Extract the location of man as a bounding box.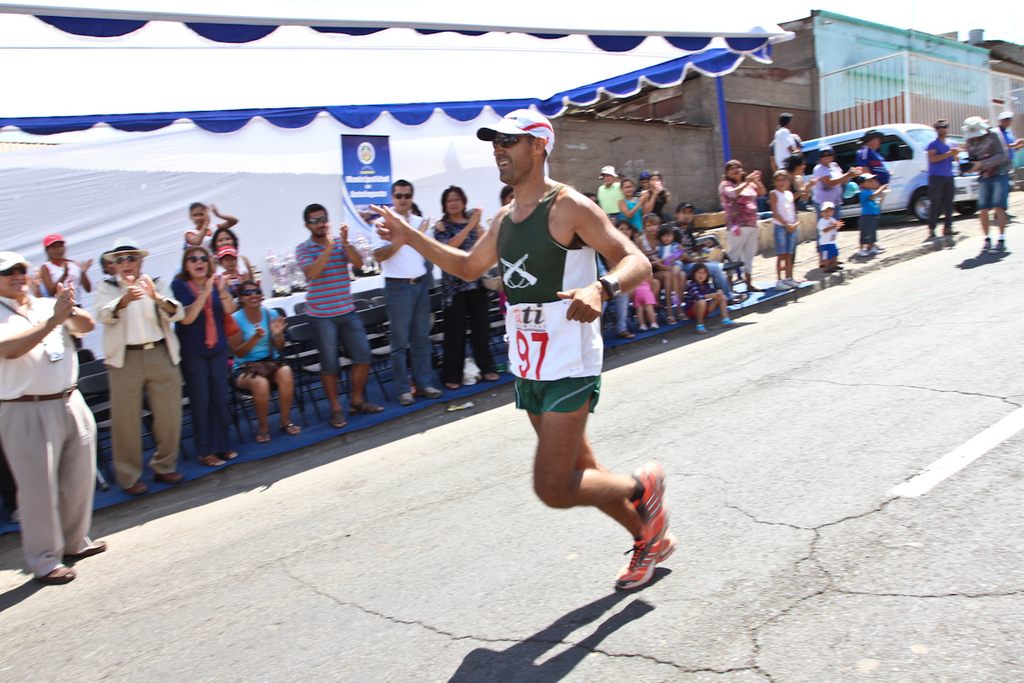
rect(957, 118, 1010, 255).
